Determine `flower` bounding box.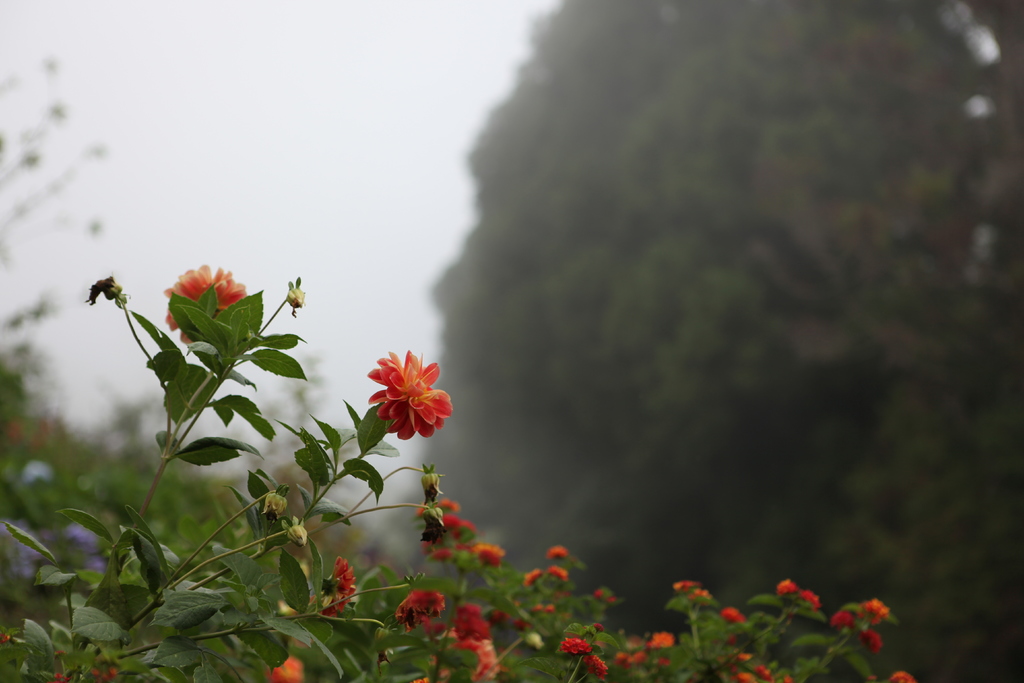
Determined: (164, 265, 253, 353).
